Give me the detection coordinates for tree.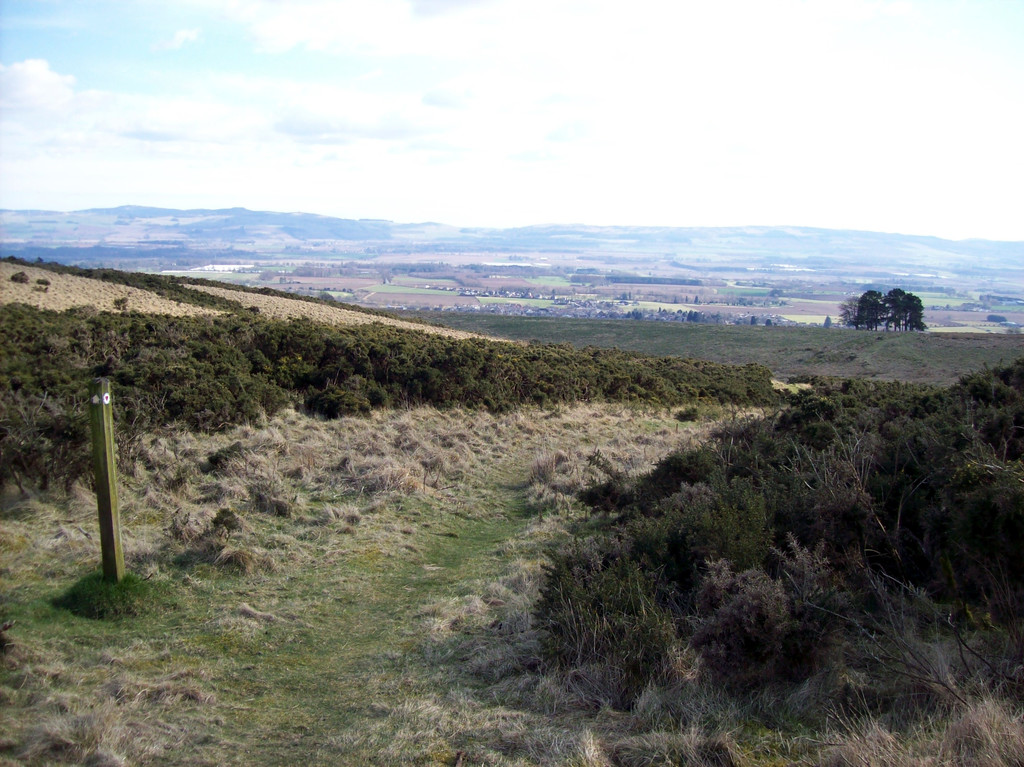
628, 309, 640, 321.
